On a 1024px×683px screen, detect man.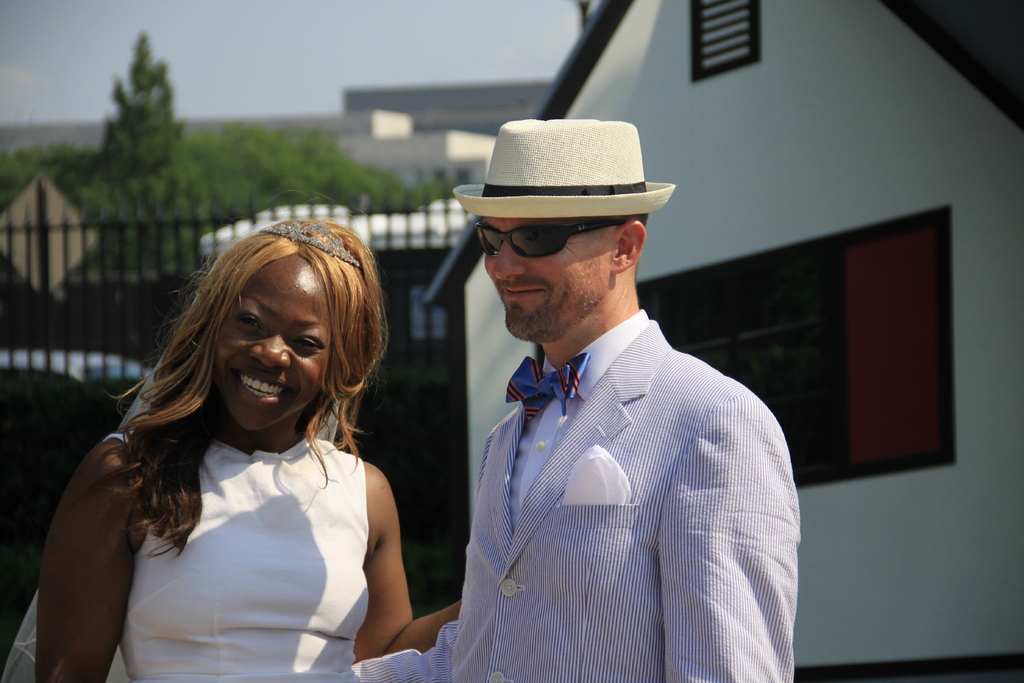
[left=351, top=120, right=806, bottom=682].
